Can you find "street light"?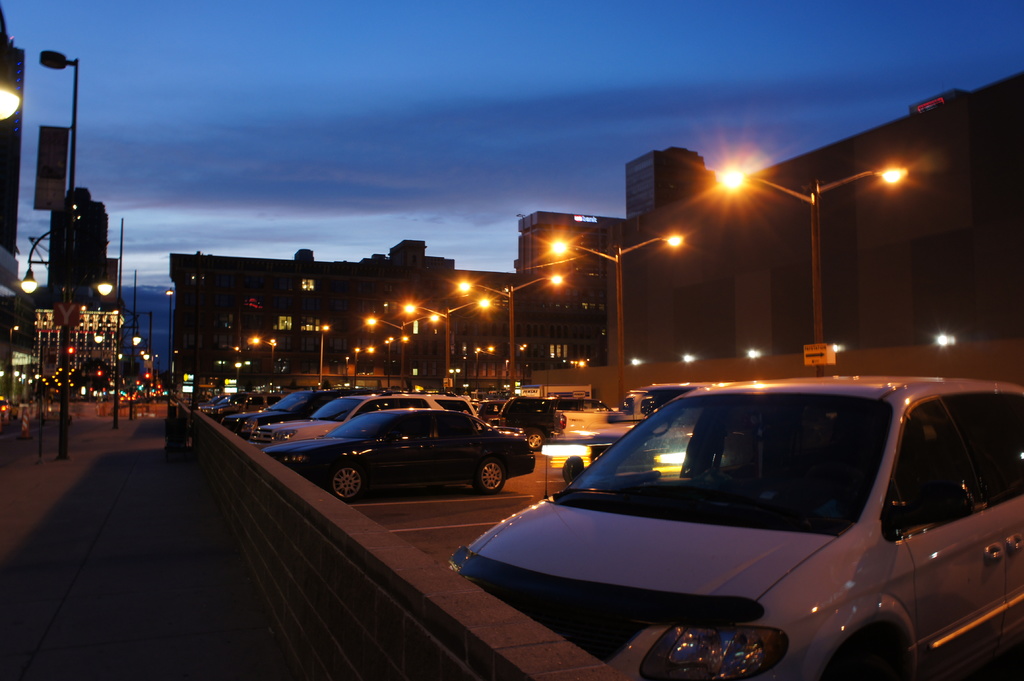
Yes, bounding box: (361, 314, 453, 378).
